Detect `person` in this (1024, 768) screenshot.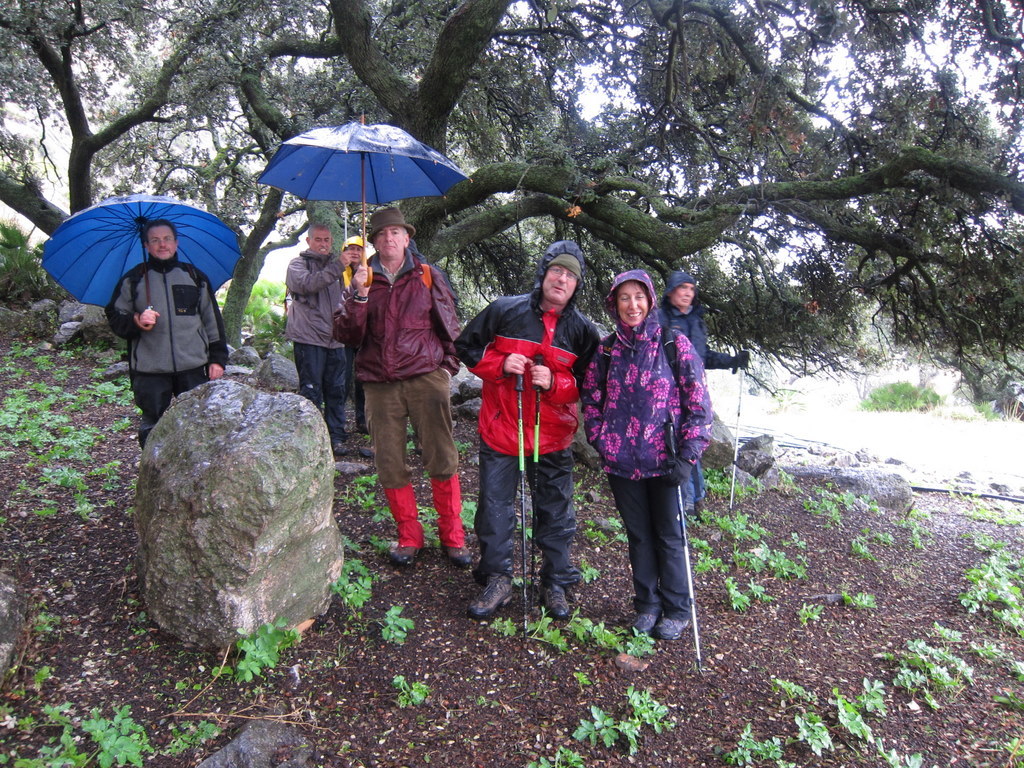
Detection: 584/244/708/641.
